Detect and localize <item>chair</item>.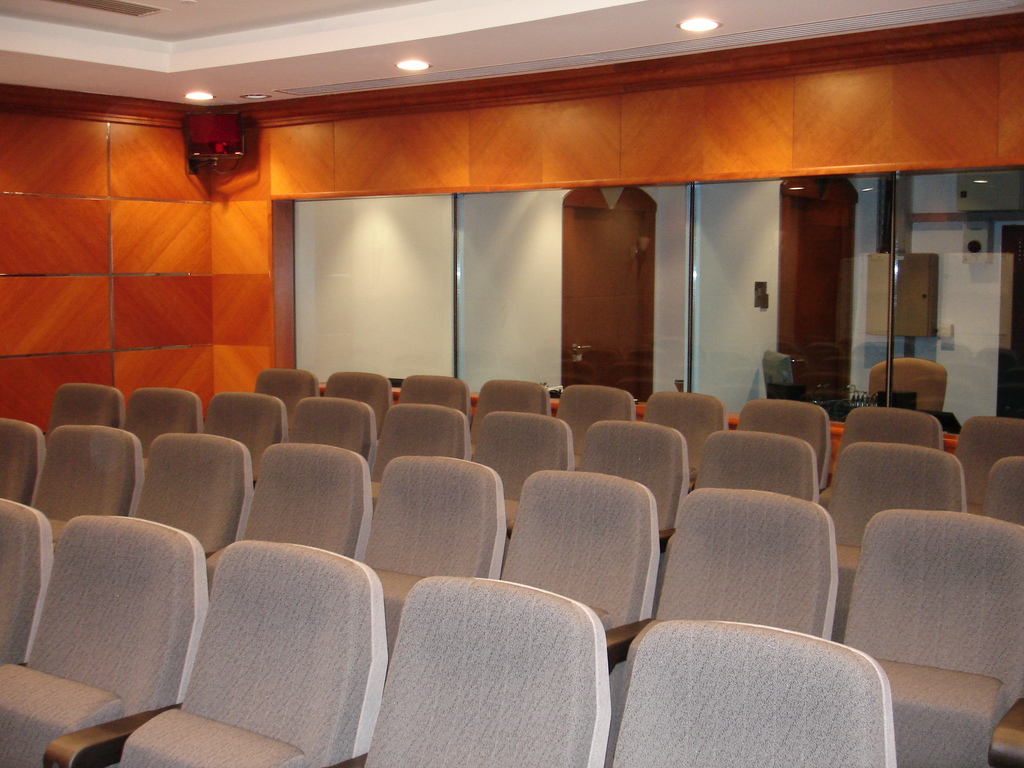
Localized at bbox=(127, 435, 257, 566).
